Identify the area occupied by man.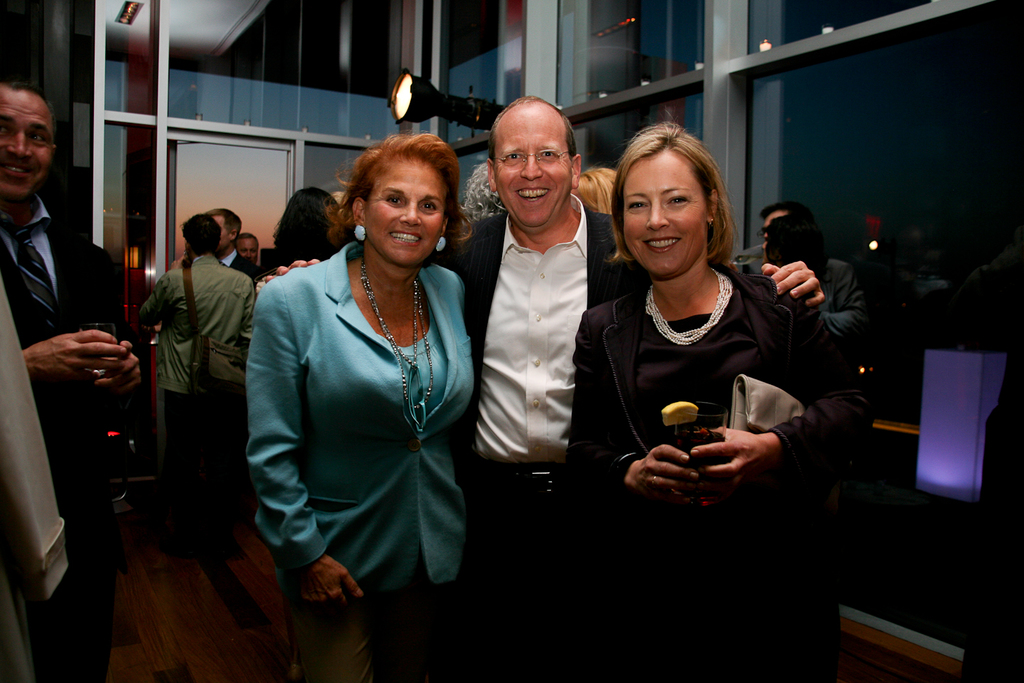
Area: bbox=[262, 95, 821, 682].
